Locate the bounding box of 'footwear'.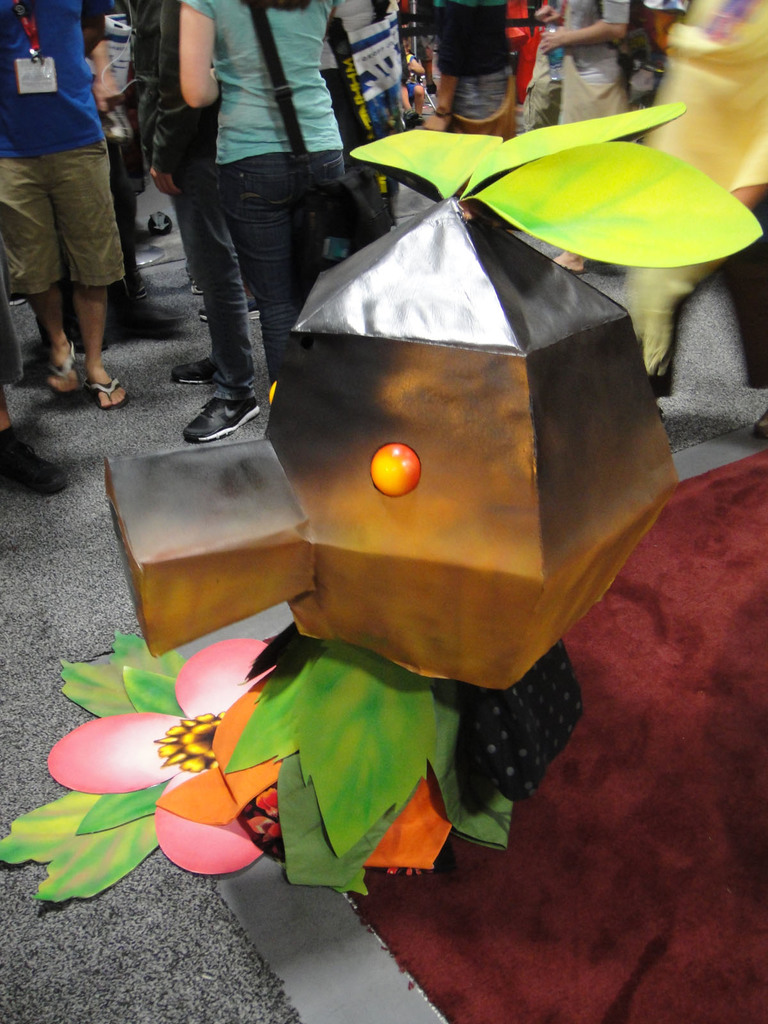
Bounding box: Rect(195, 376, 276, 449).
